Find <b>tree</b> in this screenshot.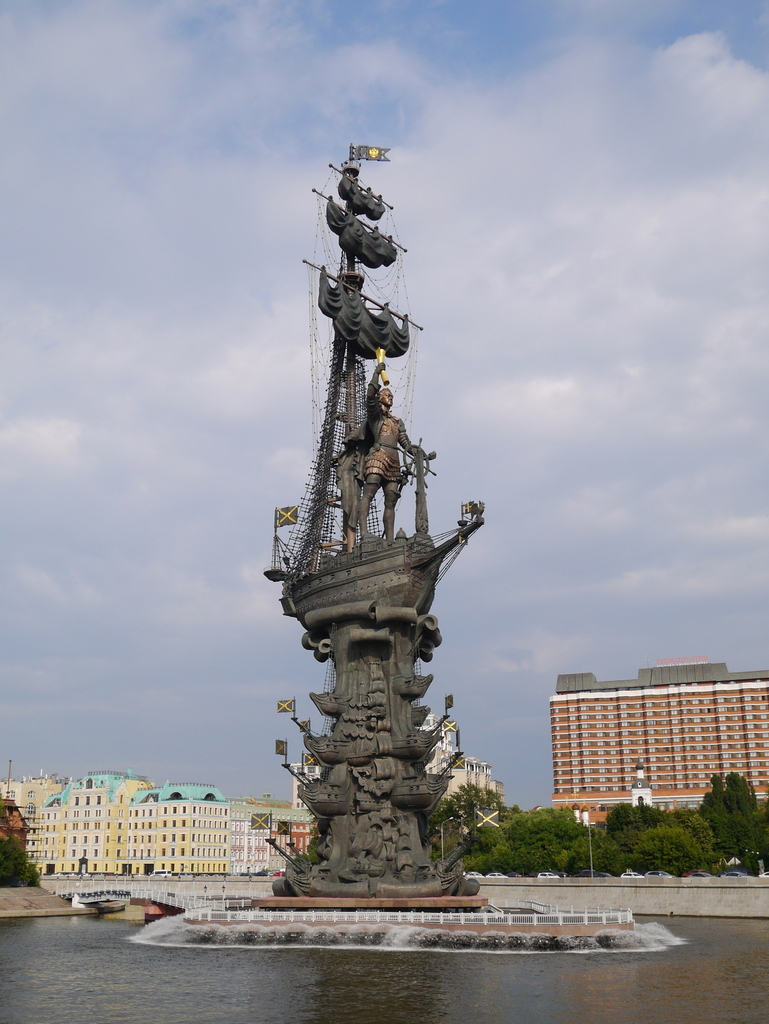
The bounding box for <b>tree</b> is box=[0, 834, 42, 888].
